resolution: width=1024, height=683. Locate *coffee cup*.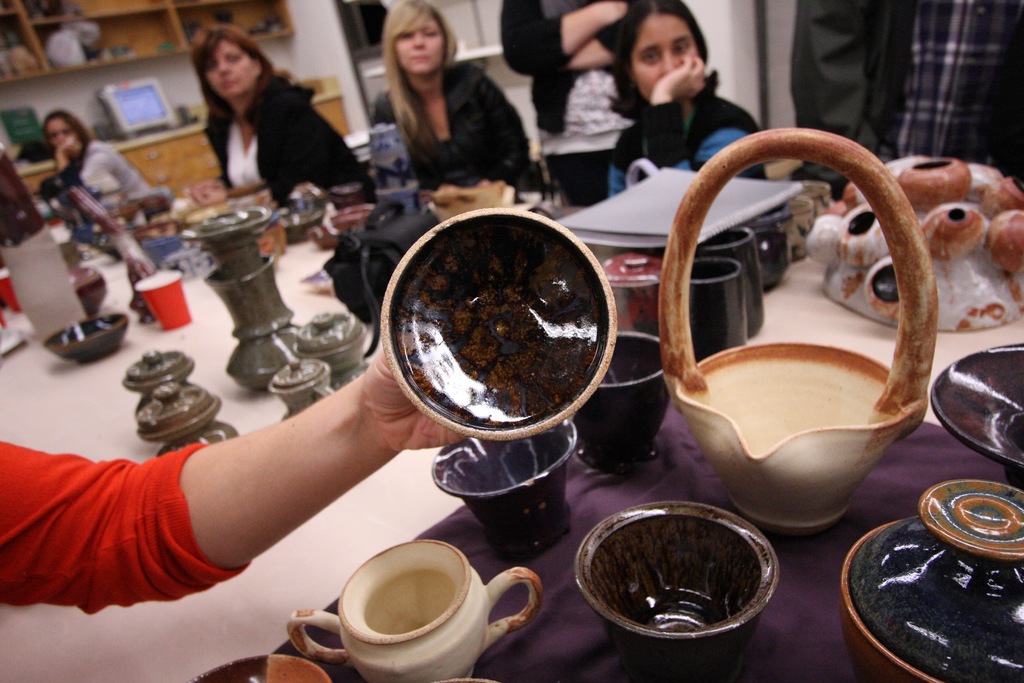
bbox=(572, 329, 675, 472).
